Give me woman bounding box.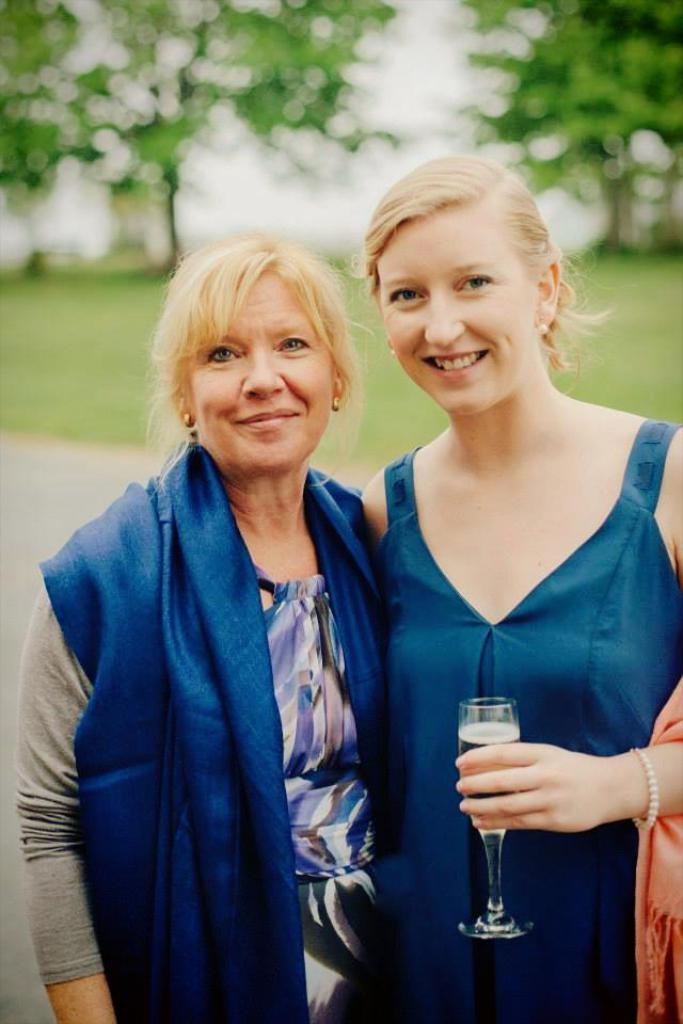
{"left": 334, "top": 147, "right": 666, "bottom": 987}.
